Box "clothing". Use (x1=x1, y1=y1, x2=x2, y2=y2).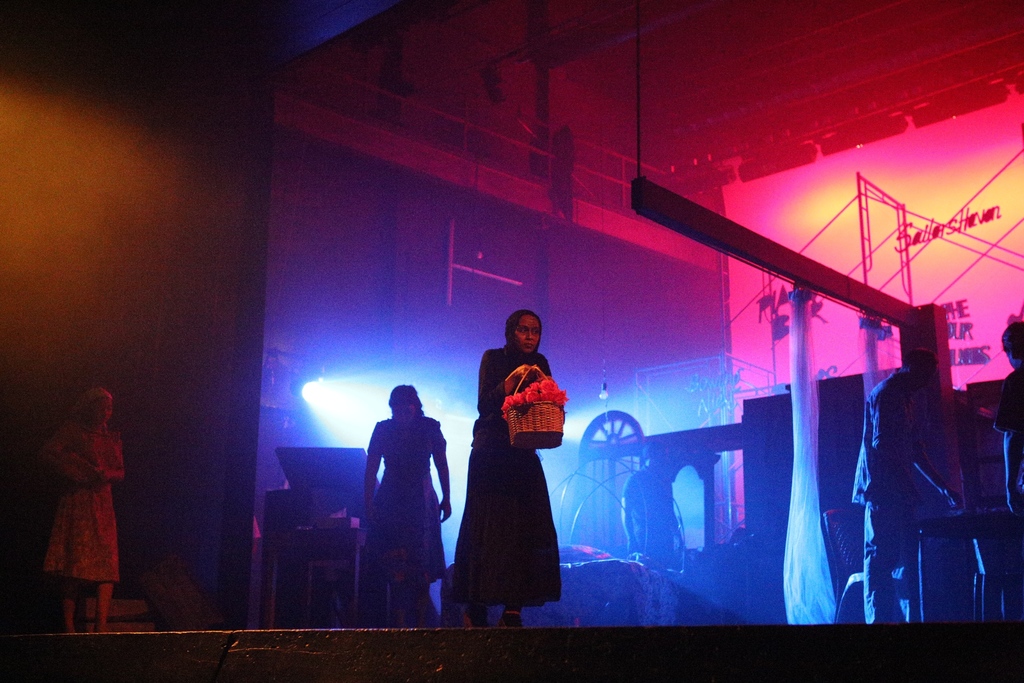
(x1=996, y1=365, x2=1023, y2=429).
